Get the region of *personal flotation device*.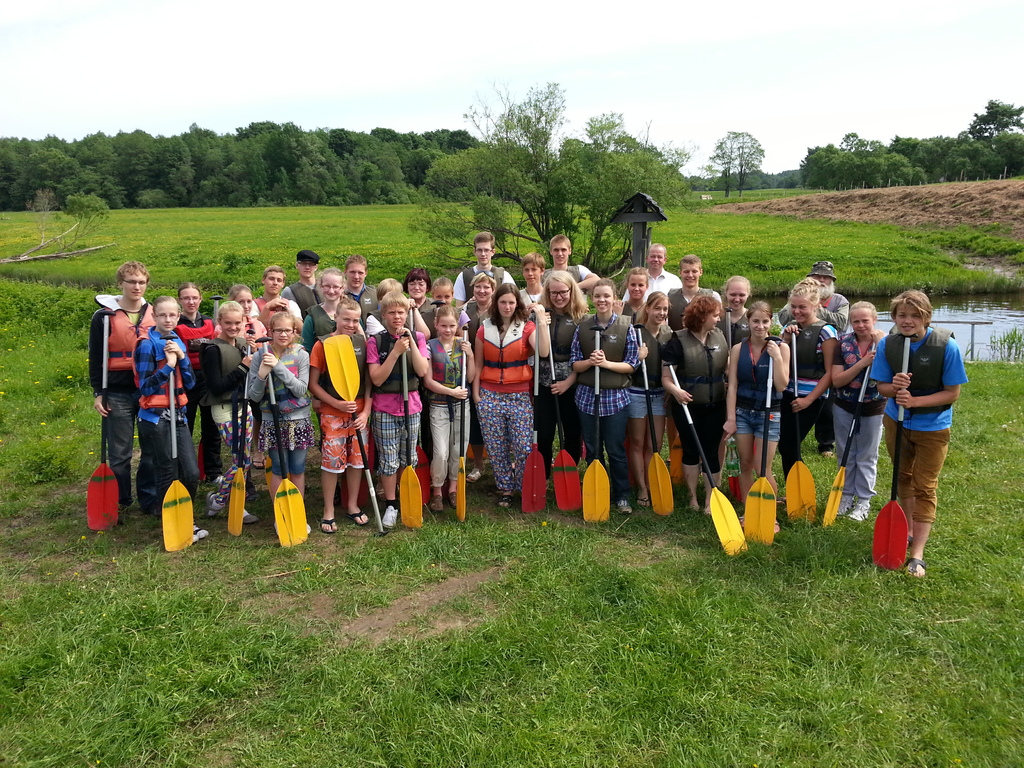
792,319,835,383.
